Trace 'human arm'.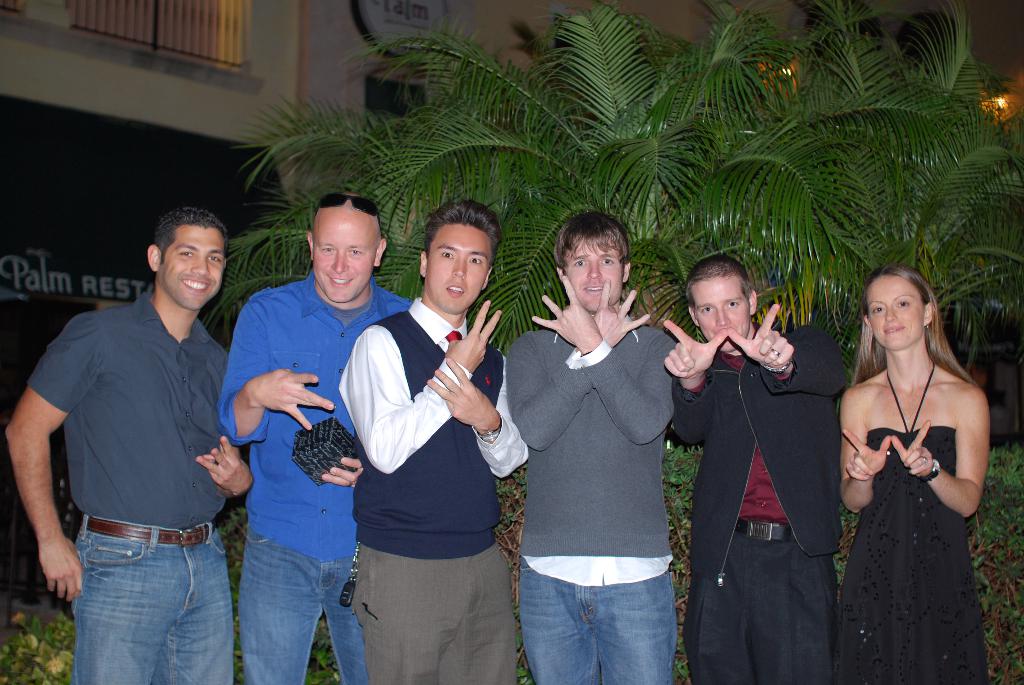
Traced to detection(13, 338, 82, 614).
